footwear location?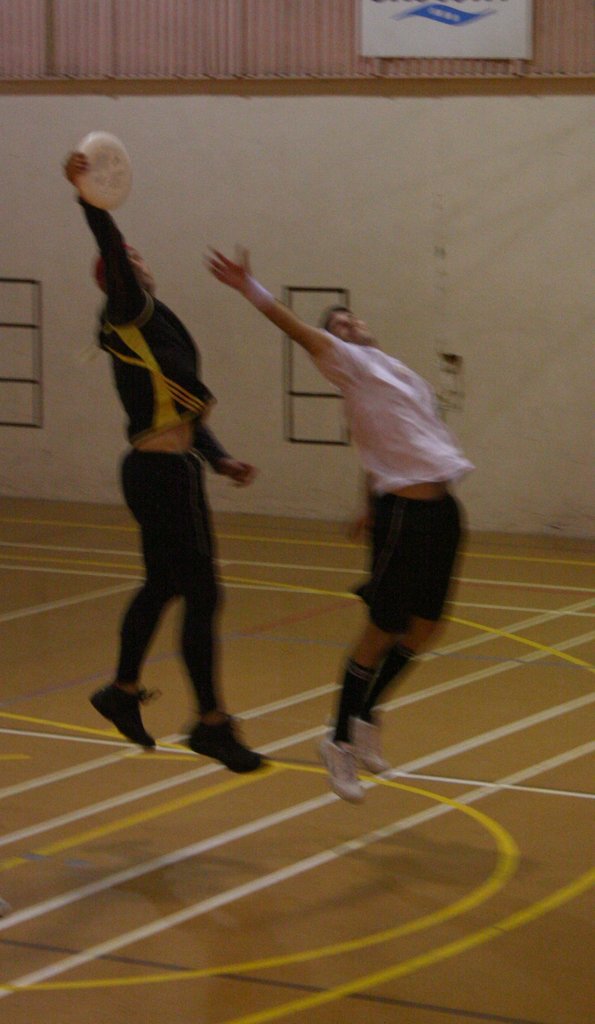
[left=90, top=679, right=157, bottom=751]
